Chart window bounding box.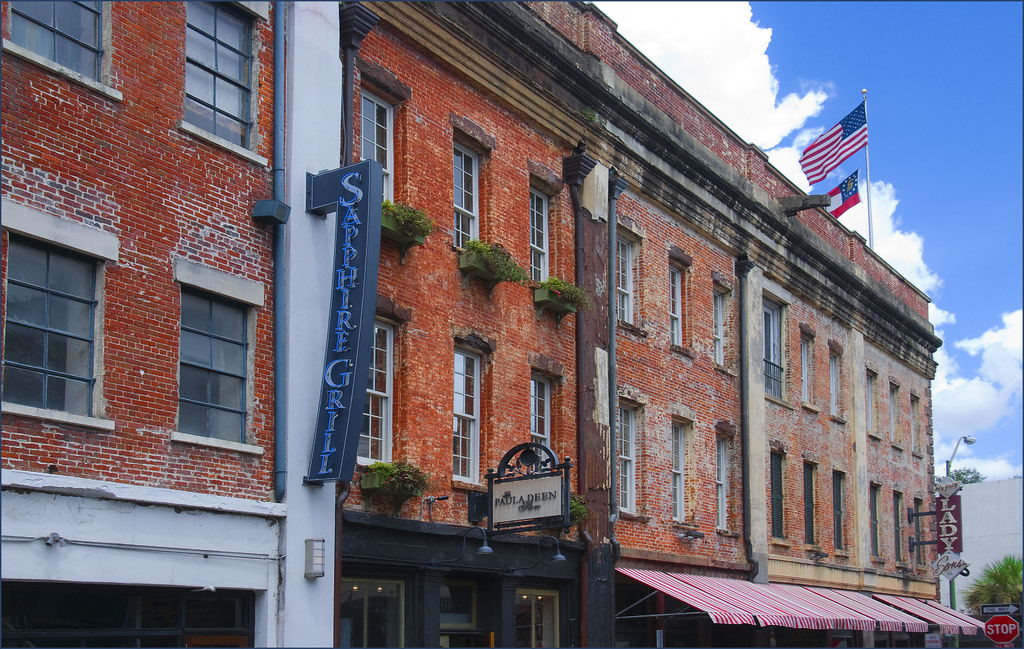
Charted: [left=531, top=372, right=553, bottom=477].
